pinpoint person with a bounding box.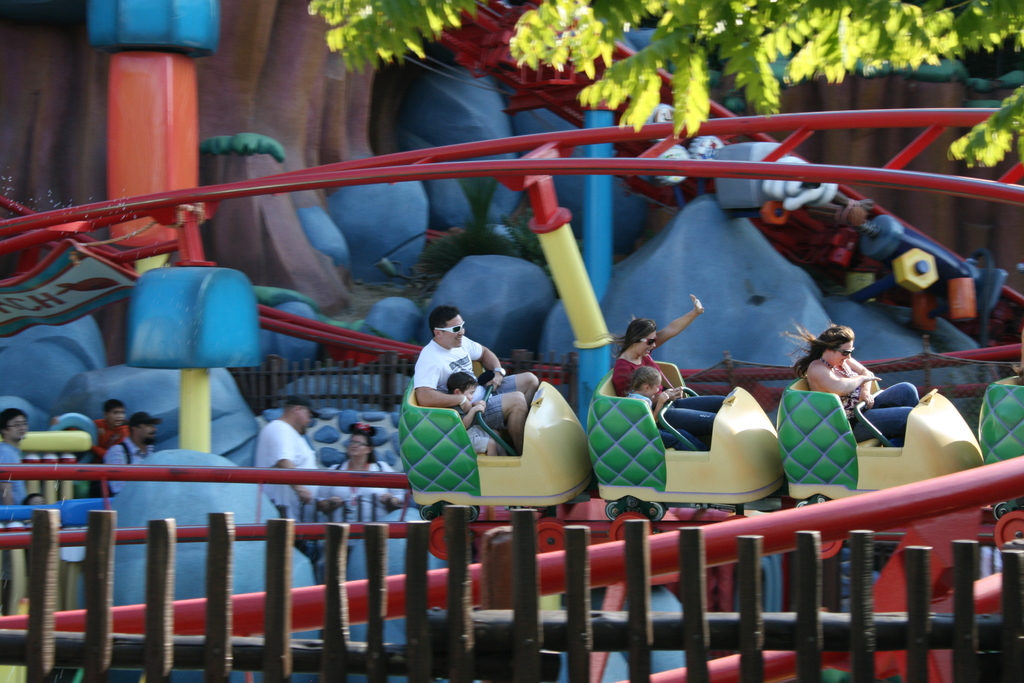
locate(310, 416, 410, 557).
